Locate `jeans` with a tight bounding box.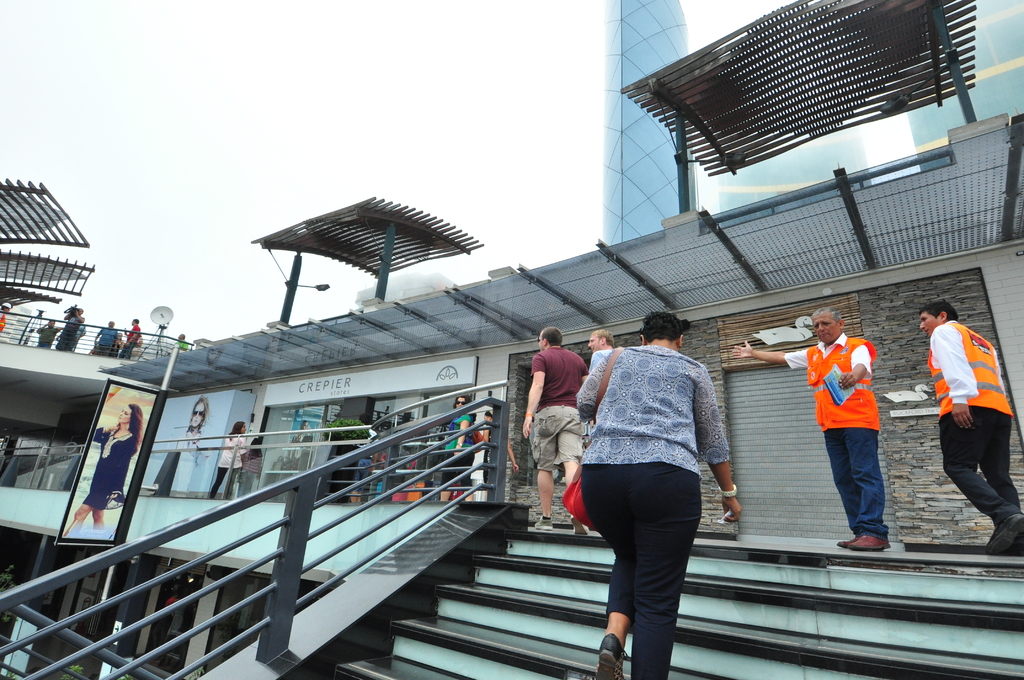
[x1=120, y1=341, x2=135, y2=359].
